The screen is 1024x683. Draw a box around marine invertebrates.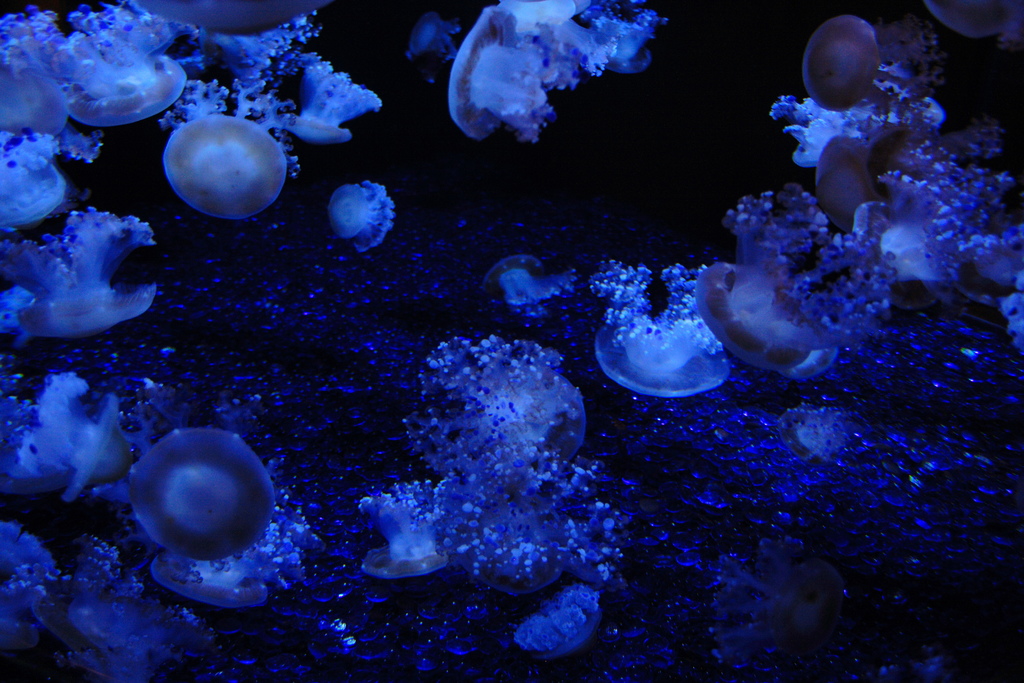
crop(446, 0, 559, 148).
